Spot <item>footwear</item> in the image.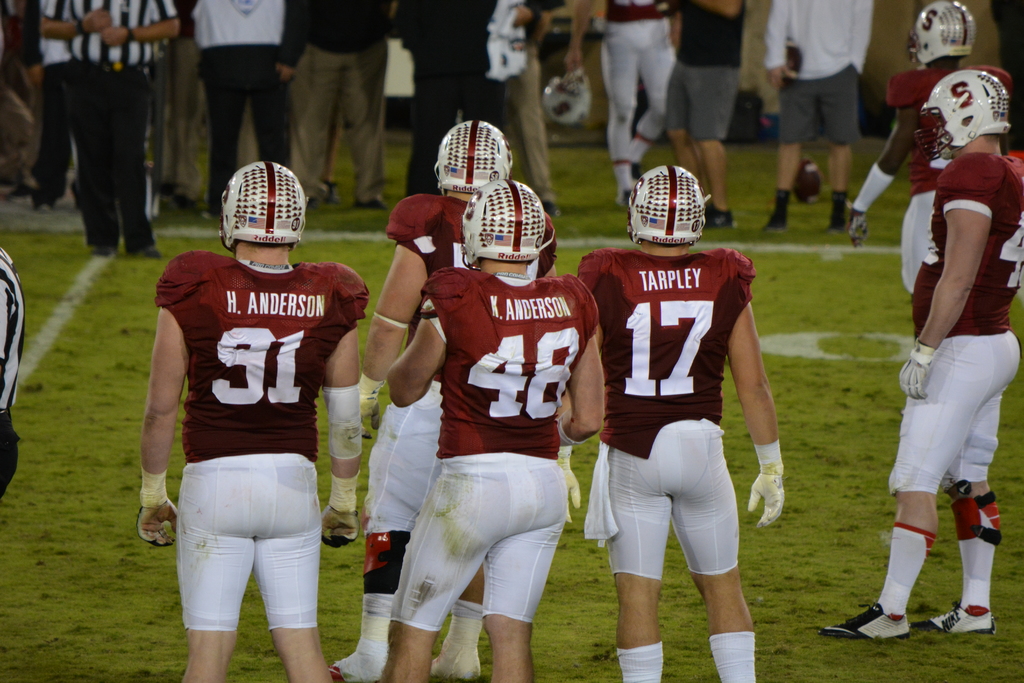
<item>footwear</item> found at x1=912, y1=605, x2=992, y2=634.
